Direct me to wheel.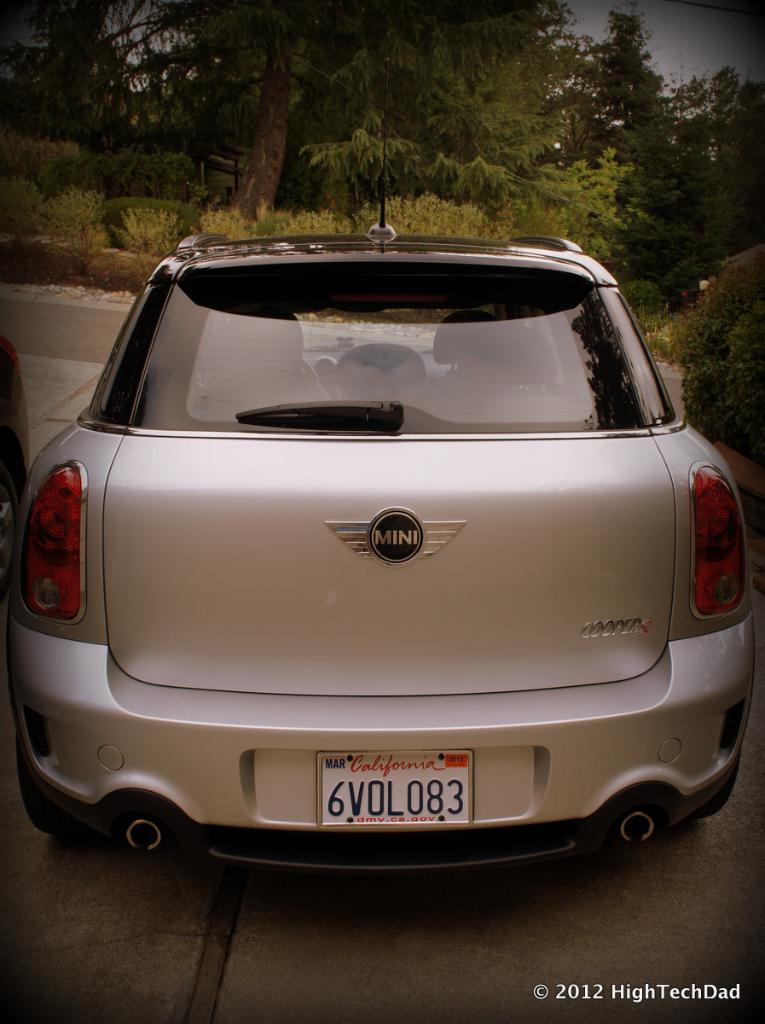
Direction: detection(15, 733, 79, 838).
